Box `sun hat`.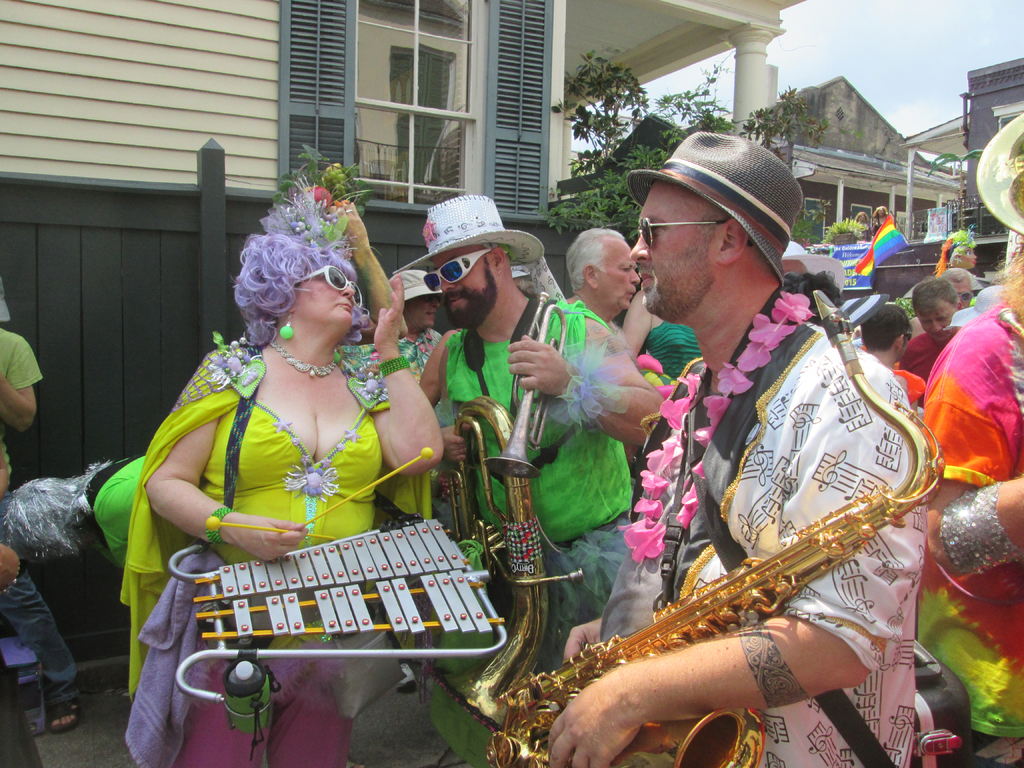
(388, 189, 552, 278).
